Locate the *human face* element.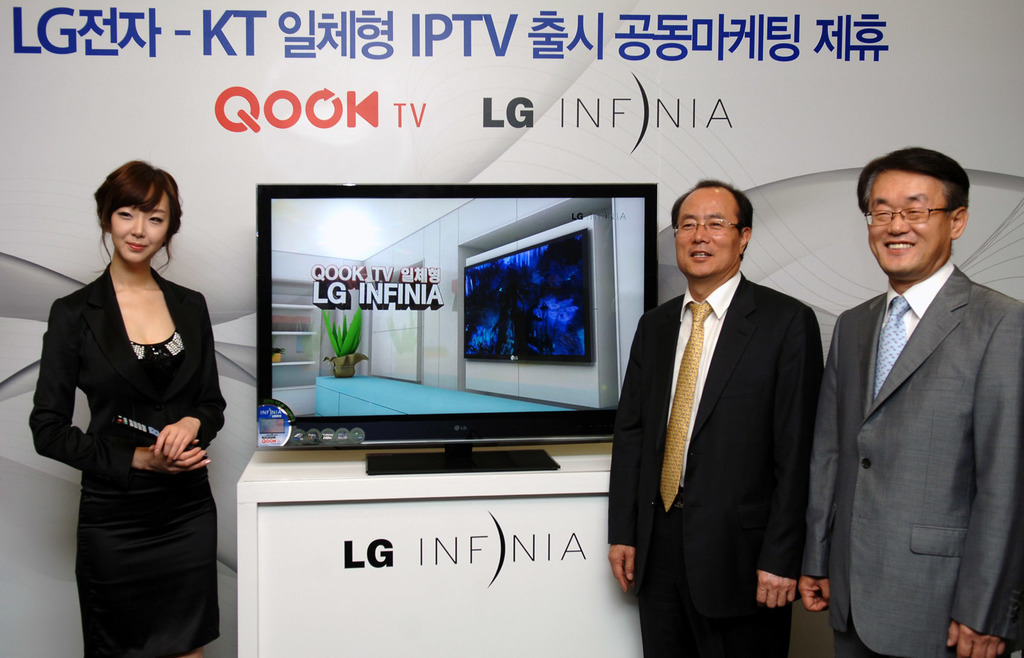
Element bbox: region(863, 171, 952, 274).
